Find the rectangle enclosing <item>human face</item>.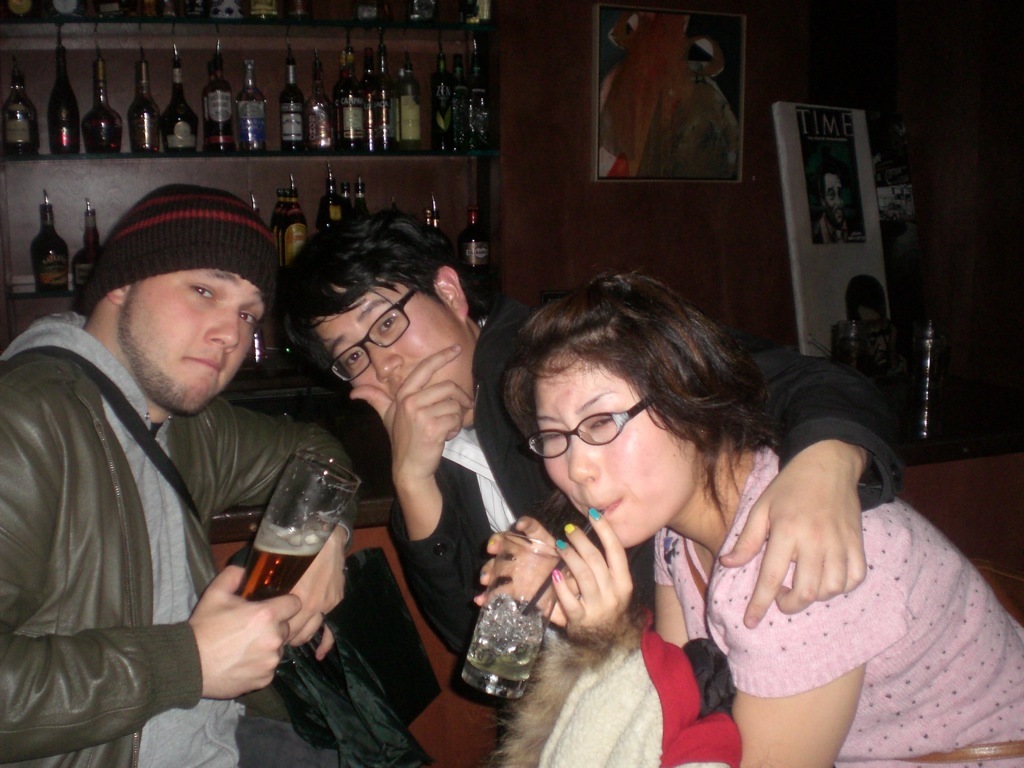
left=309, top=281, right=460, bottom=389.
